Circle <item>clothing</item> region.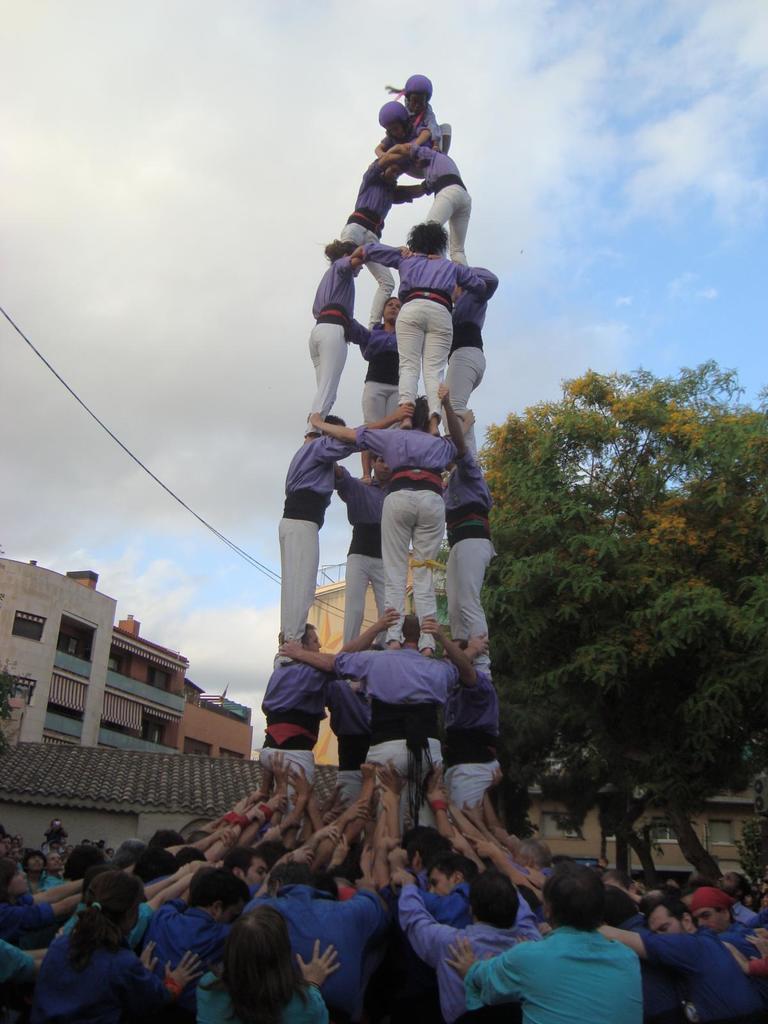
Region: l=409, t=106, r=447, b=157.
